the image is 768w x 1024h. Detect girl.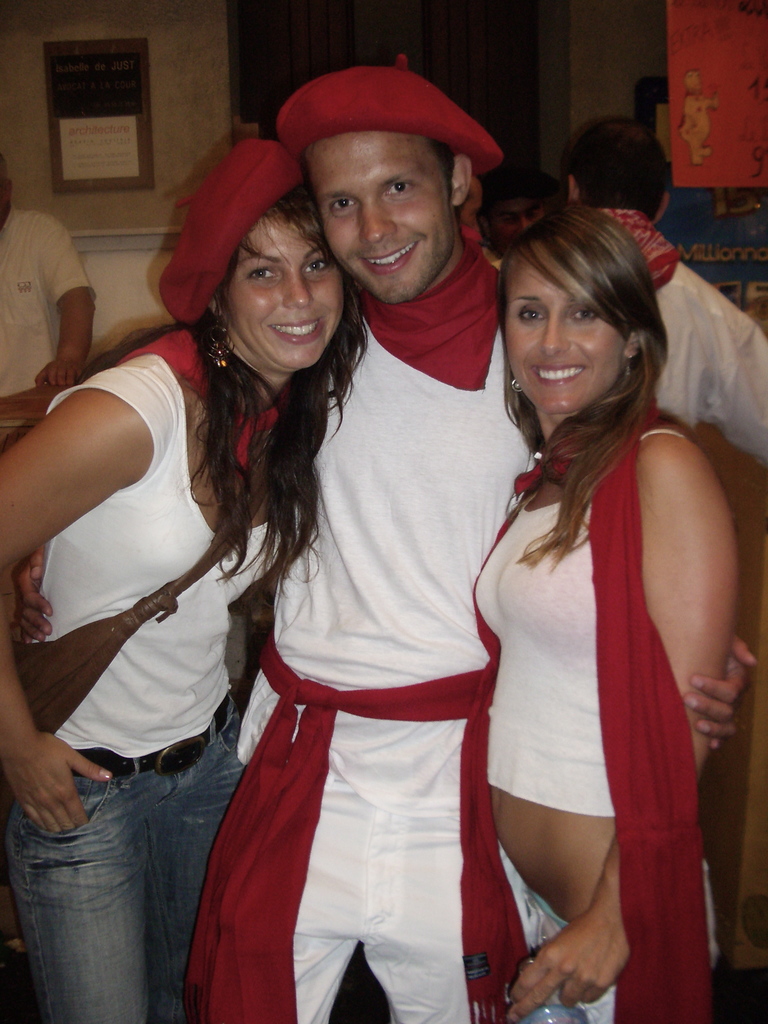
Detection: x1=0, y1=131, x2=368, y2=1023.
